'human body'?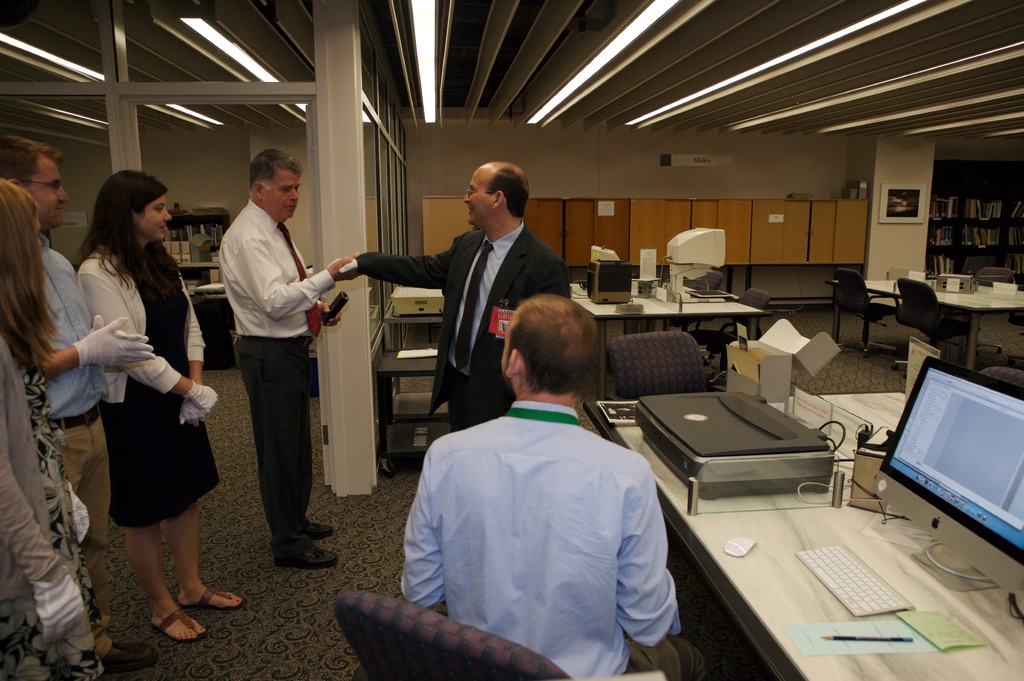
<region>217, 145, 351, 566</region>
